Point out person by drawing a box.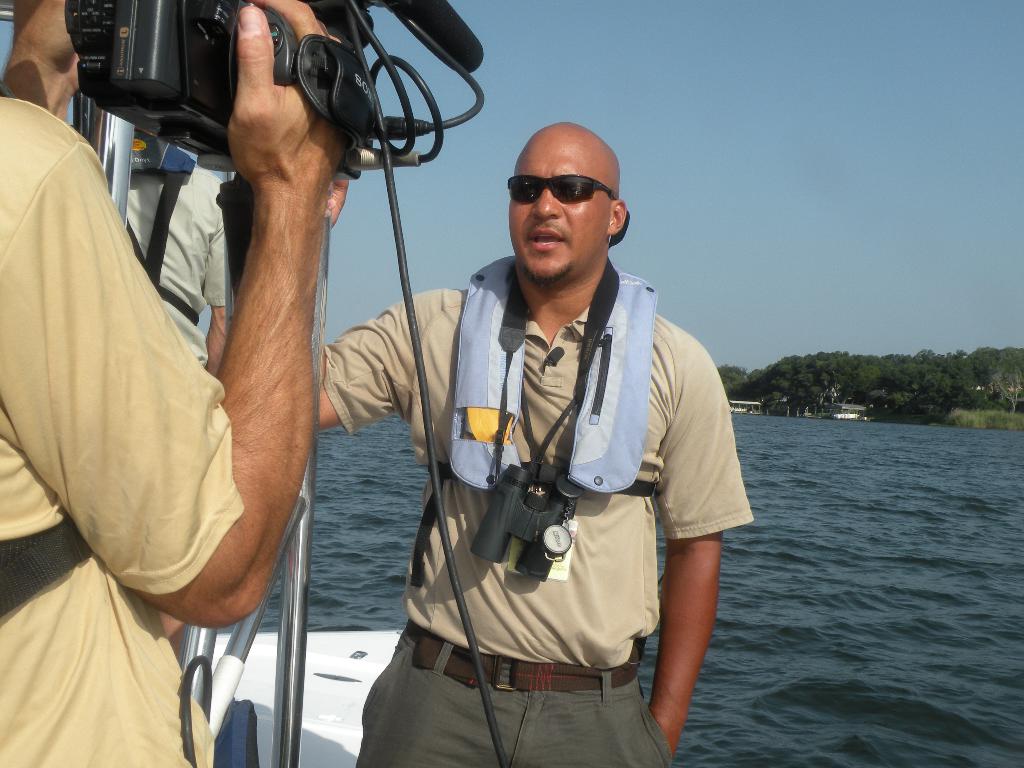
{"x1": 0, "y1": 0, "x2": 366, "y2": 767}.
